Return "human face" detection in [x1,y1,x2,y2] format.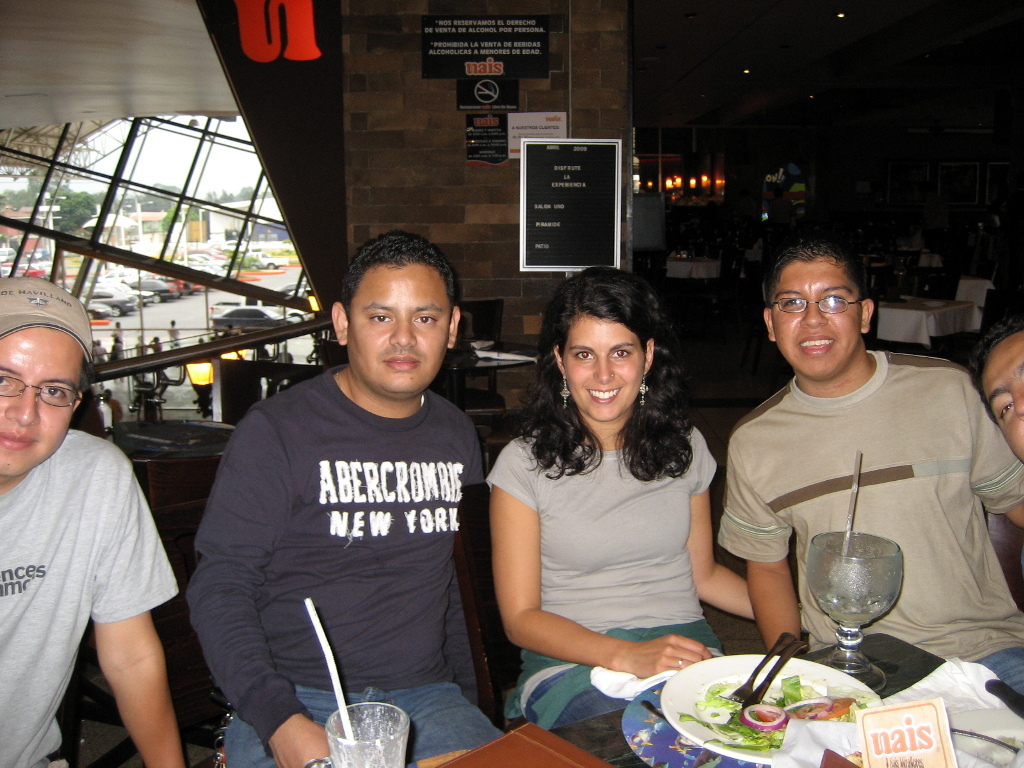
[0,331,83,477].
